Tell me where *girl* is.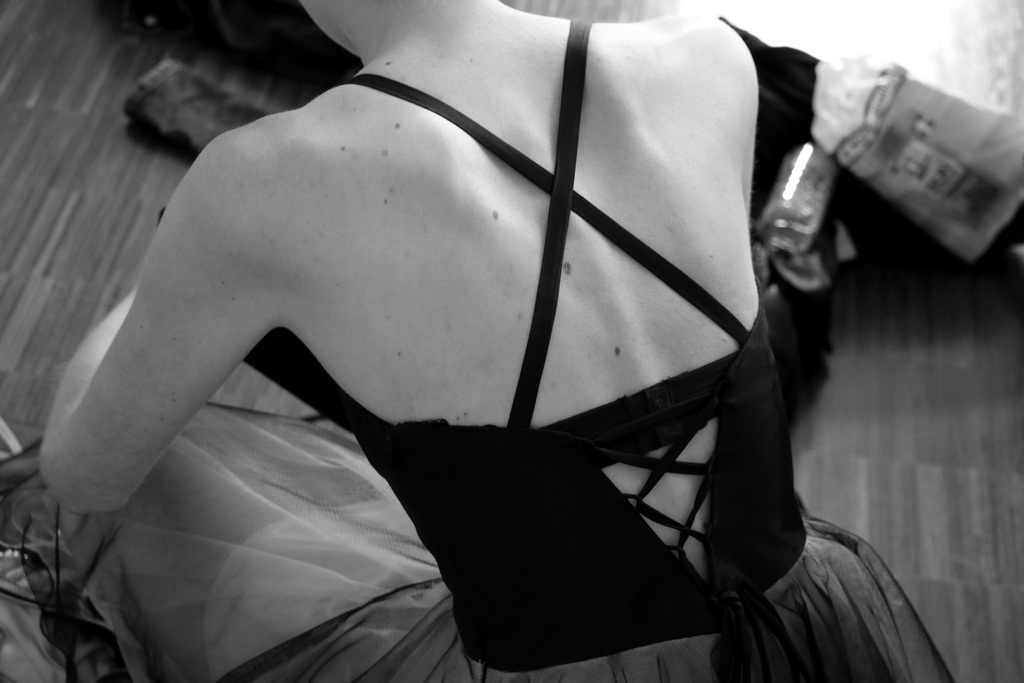
*girl* is at (36,0,952,682).
